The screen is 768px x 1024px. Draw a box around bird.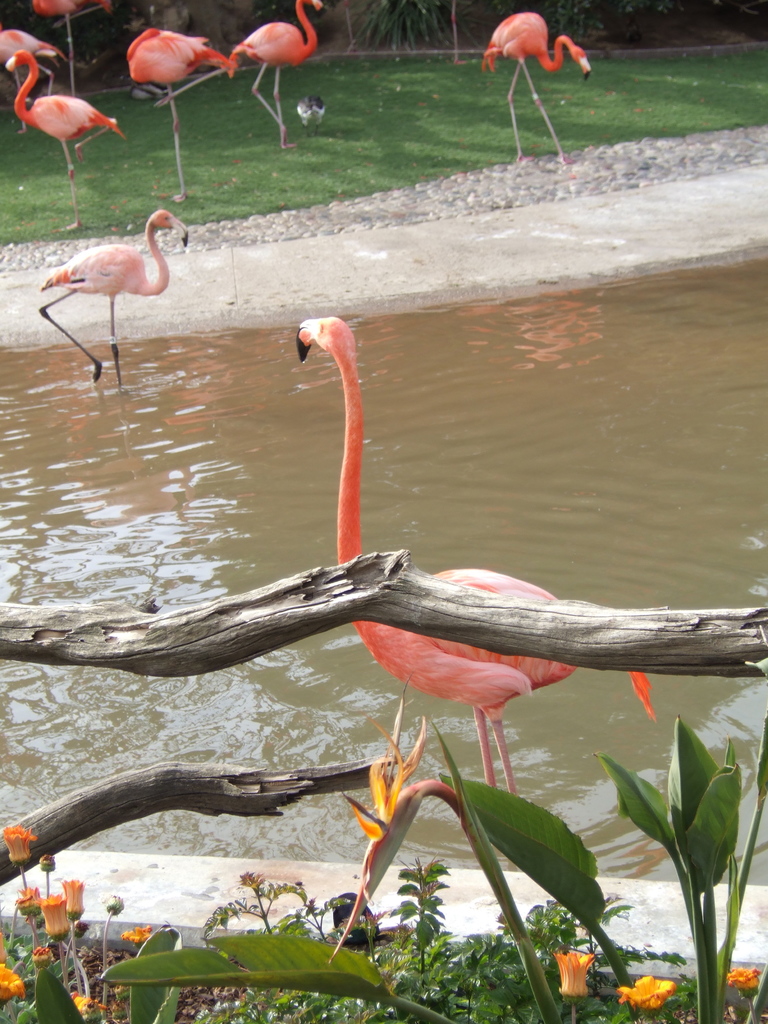
<region>296, 89, 327, 138</region>.
